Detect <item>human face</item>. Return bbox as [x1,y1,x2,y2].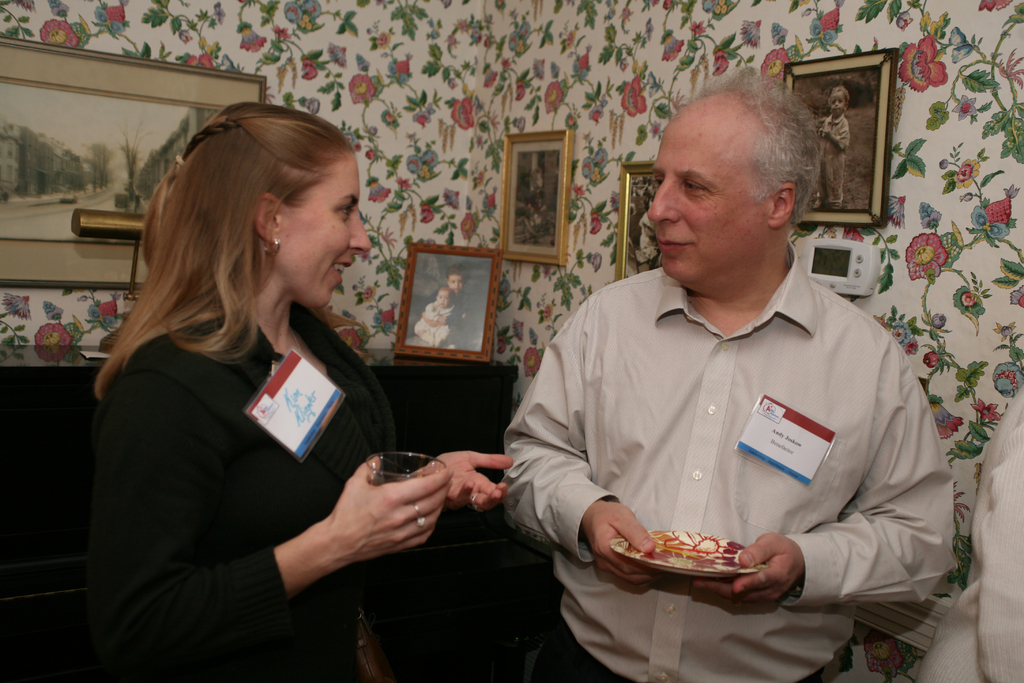
[447,273,466,292].
